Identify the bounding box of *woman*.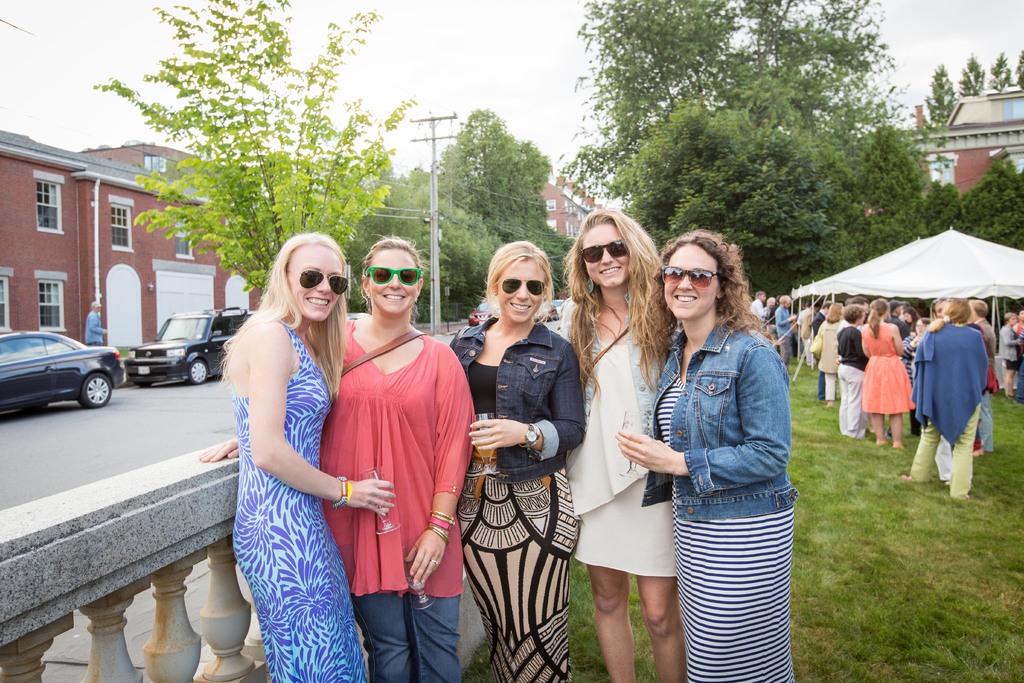
(445, 235, 582, 682).
